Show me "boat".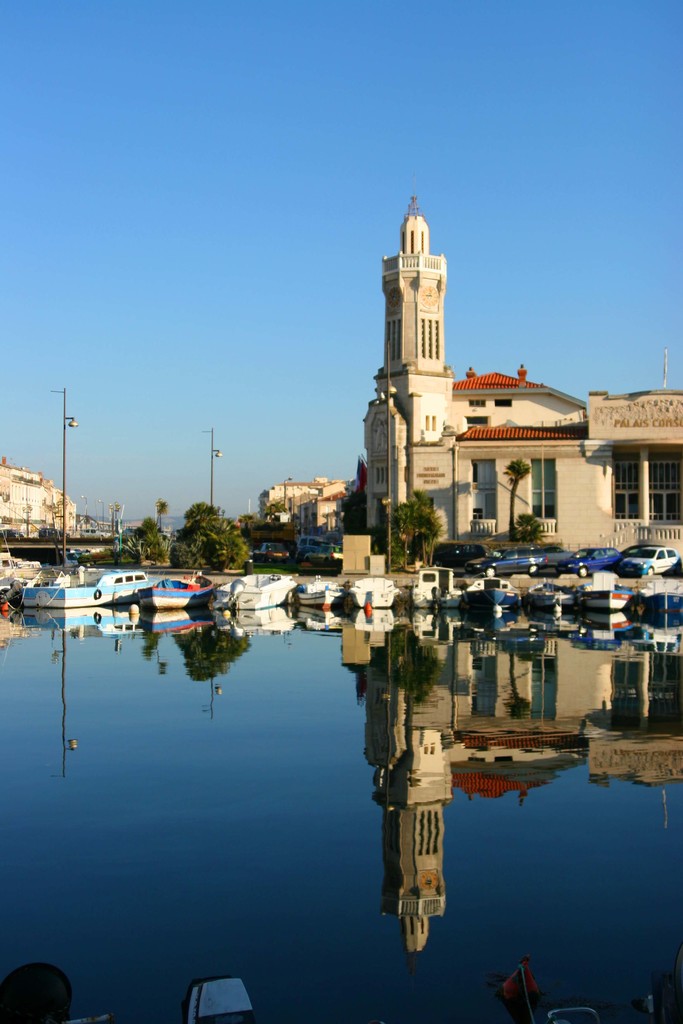
"boat" is here: bbox=[527, 574, 589, 605].
